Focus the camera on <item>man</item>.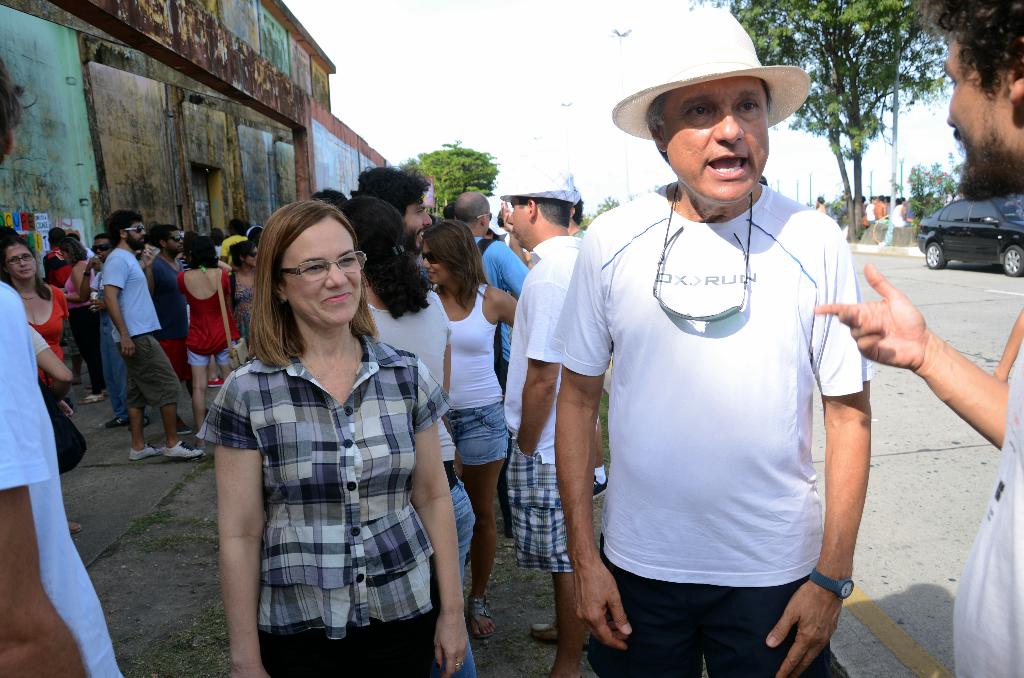
Focus region: <bbox>875, 197, 917, 244</bbox>.
